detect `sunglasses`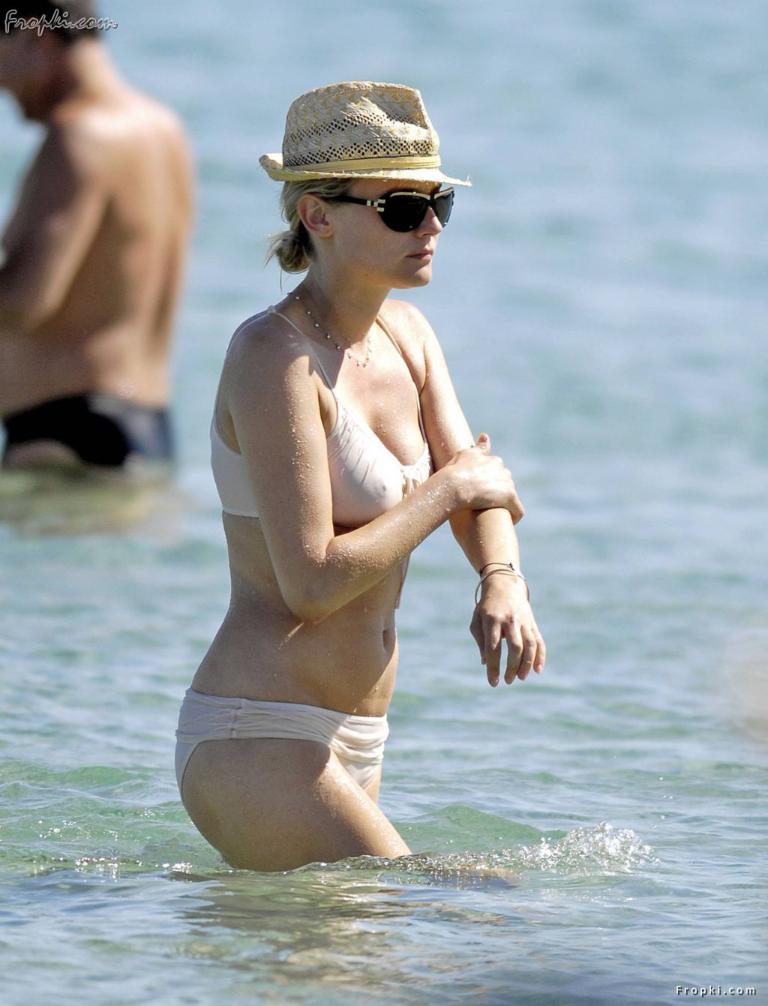
332 188 452 233
